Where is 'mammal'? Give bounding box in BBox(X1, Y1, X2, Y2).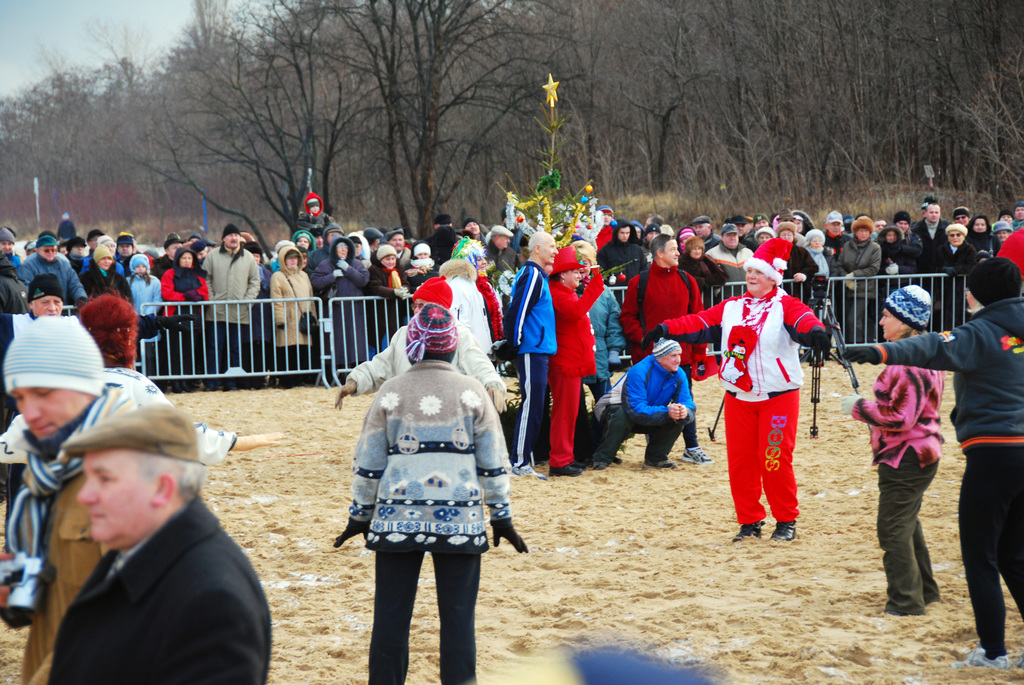
BBox(317, 301, 531, 629).
